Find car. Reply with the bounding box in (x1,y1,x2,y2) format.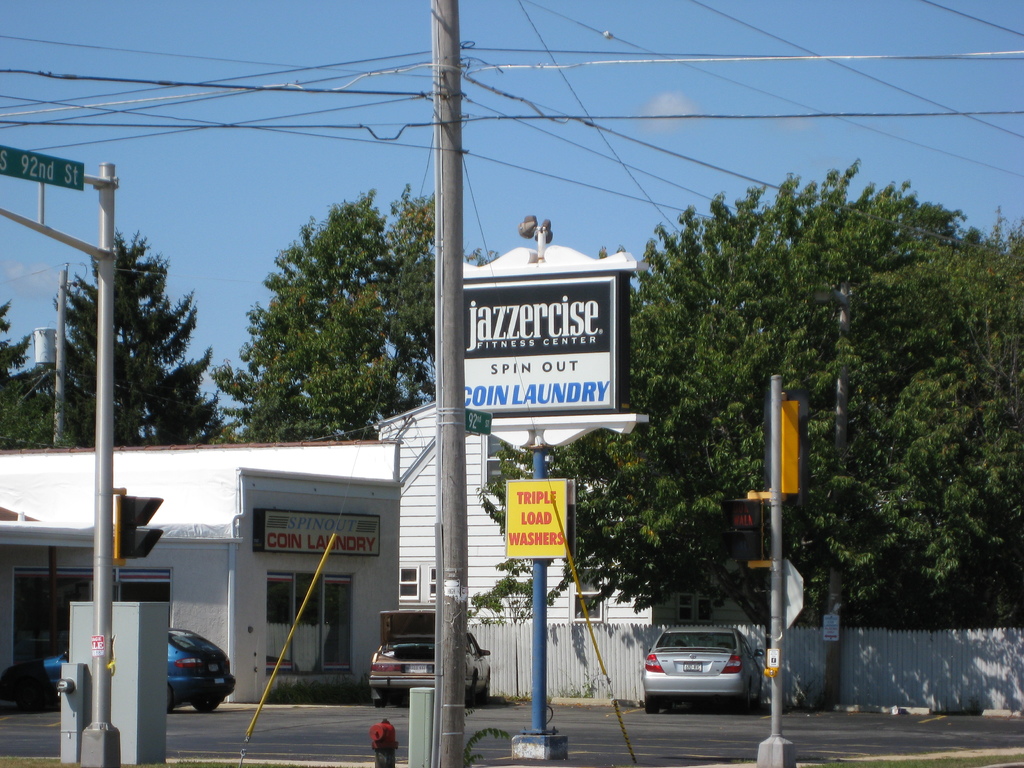
(368,610,491,710).
